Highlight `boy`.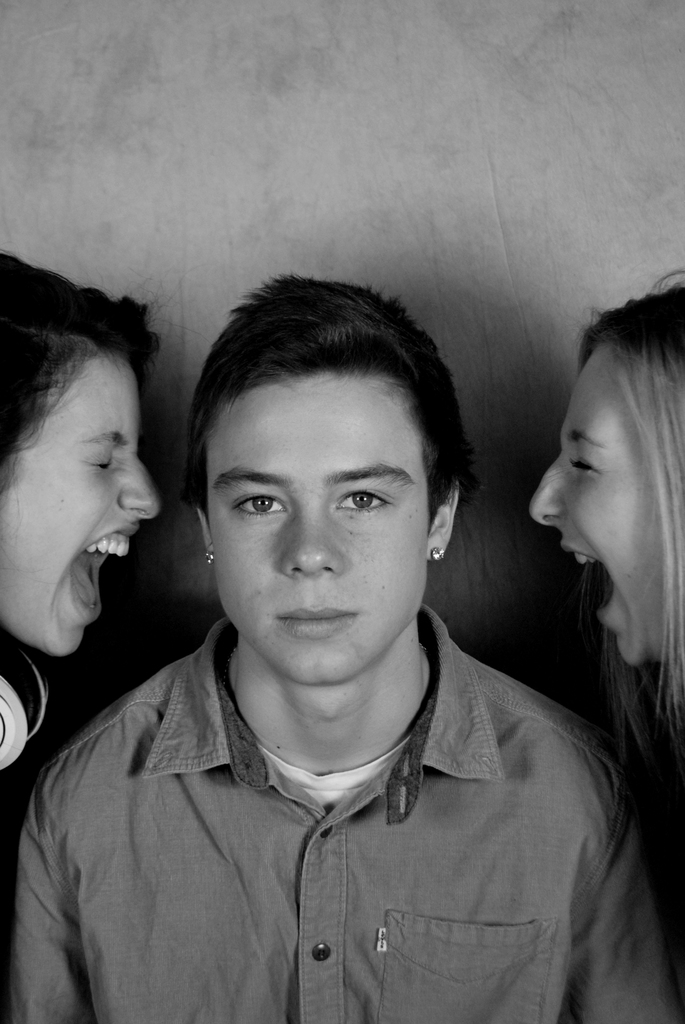
Highlighted region: 53/271/611/1005.
